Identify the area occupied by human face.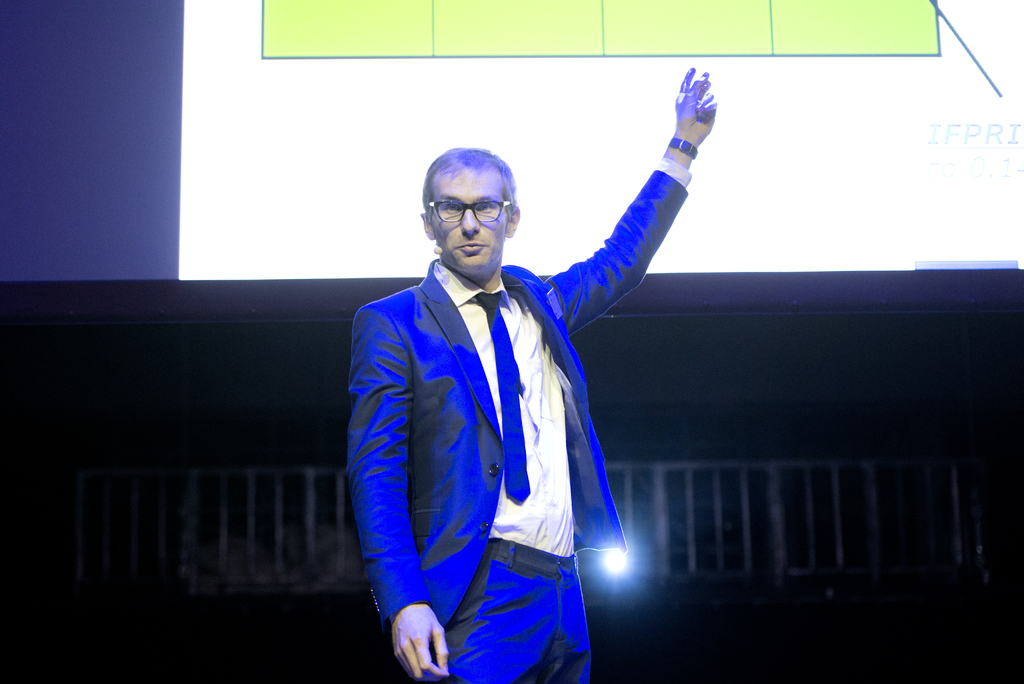
Area: box=[426, 159, 506, 271].
